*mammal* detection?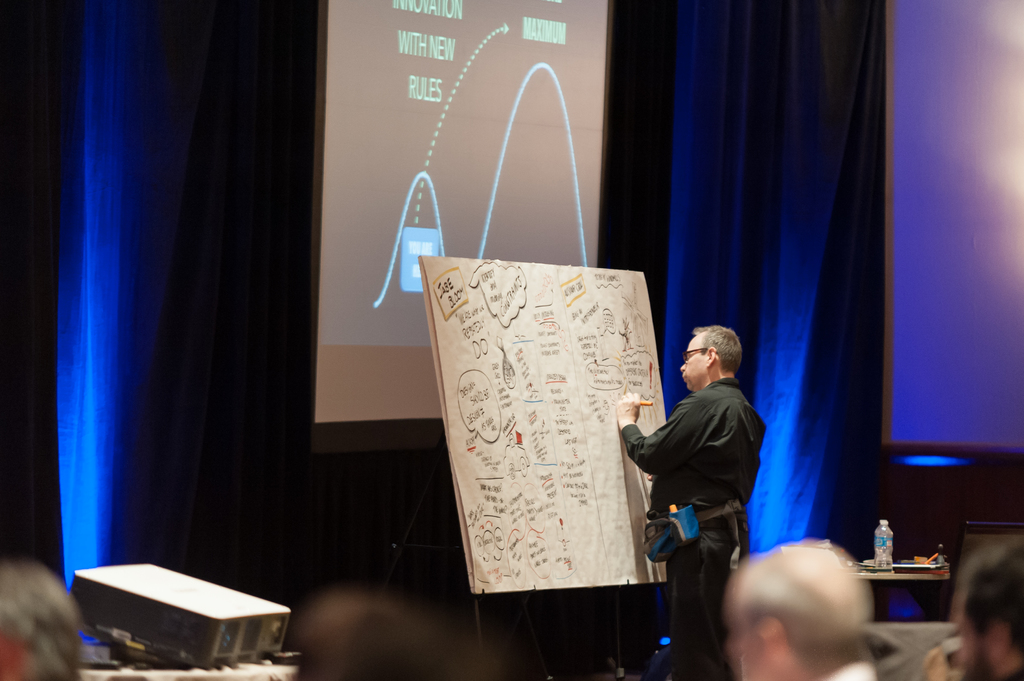
289:590:507:680
